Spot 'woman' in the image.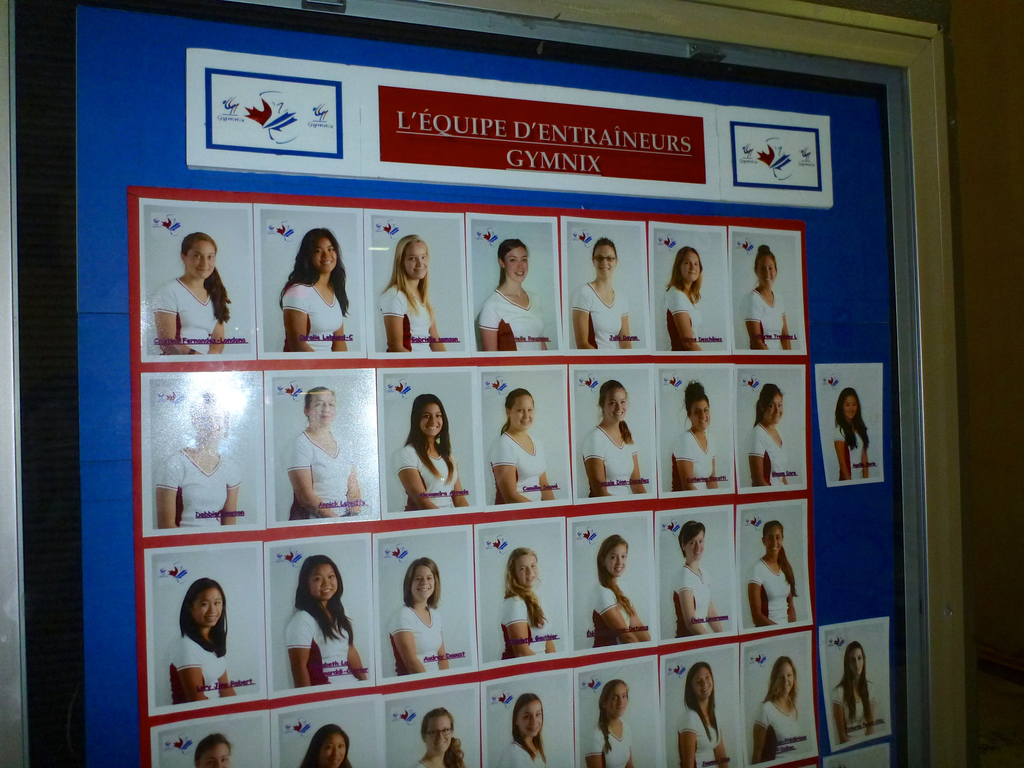
'woman' found at locate(266, 232, 347, 364).
